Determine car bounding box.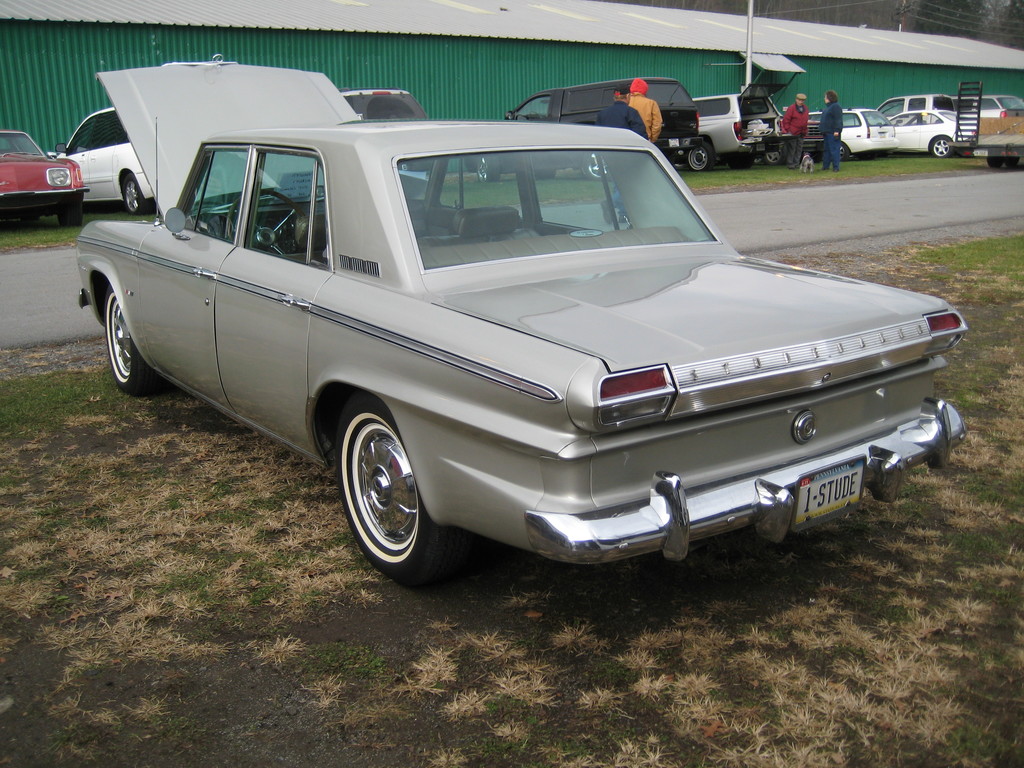
Determined: [x1=339, y1=88, x2=429, y2=178].
